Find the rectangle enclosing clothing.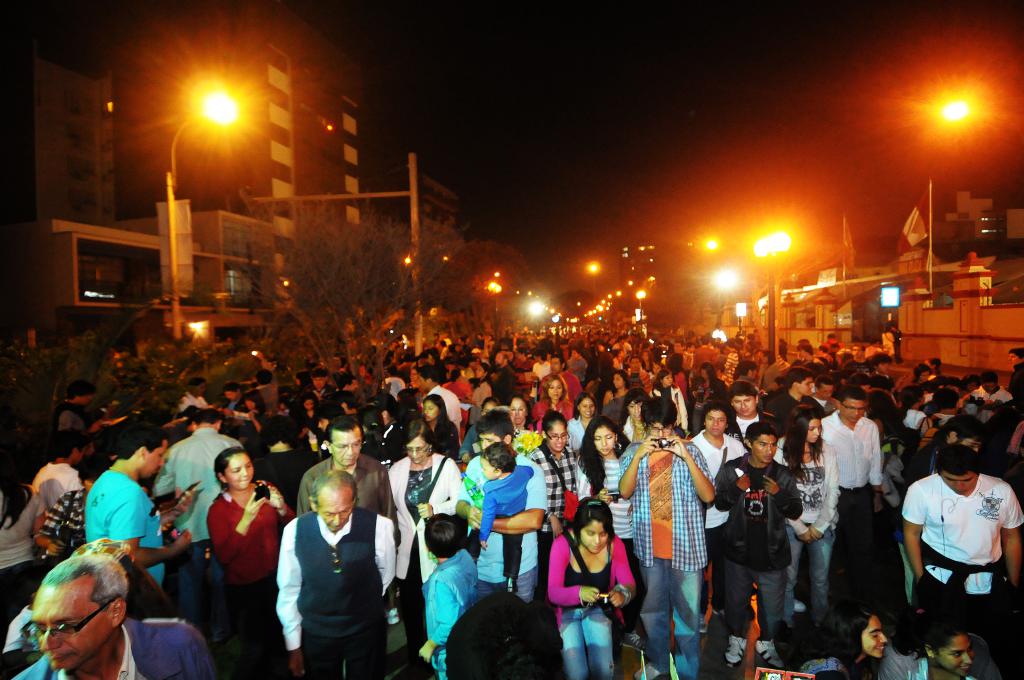
bbox=[570, 415, 603, 445].
